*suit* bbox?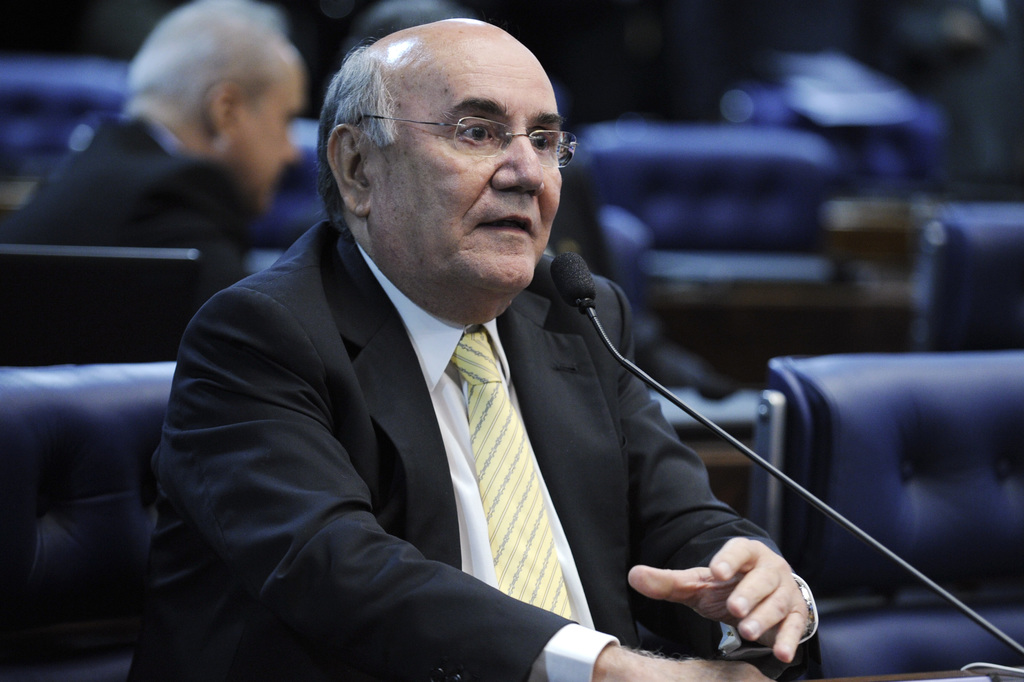
[x1=0, y1=106, x2=277, y2=300]
